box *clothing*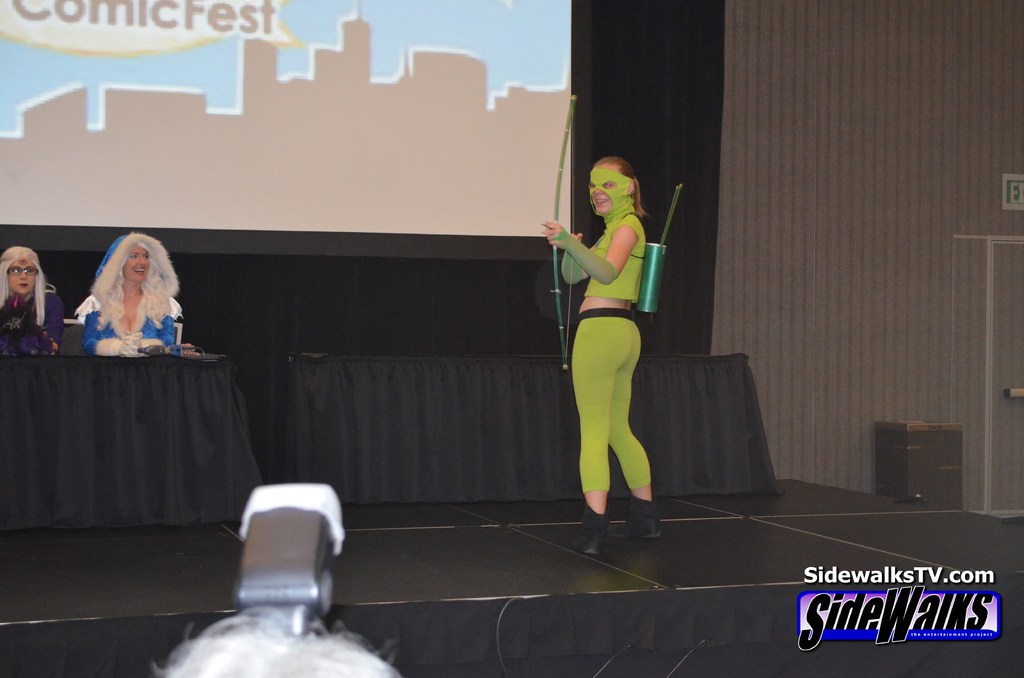
[x1=550, y1=212, x2=657, y2=308]
